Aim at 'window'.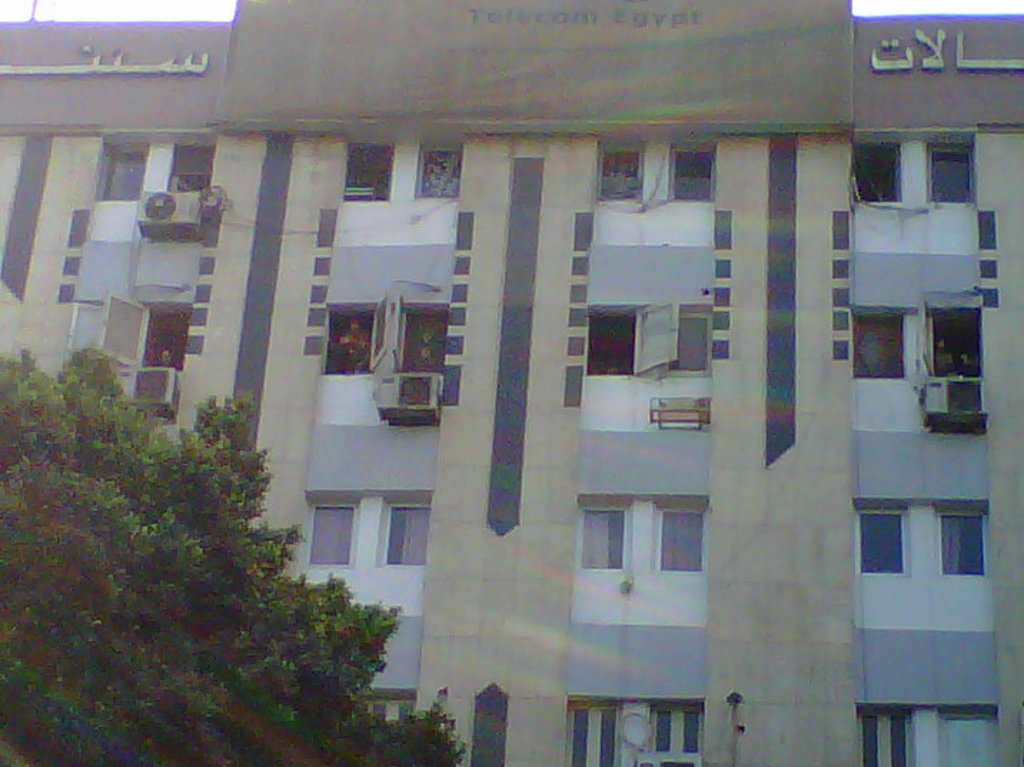
Aimed at bbox(927, 137, 975, 203).
